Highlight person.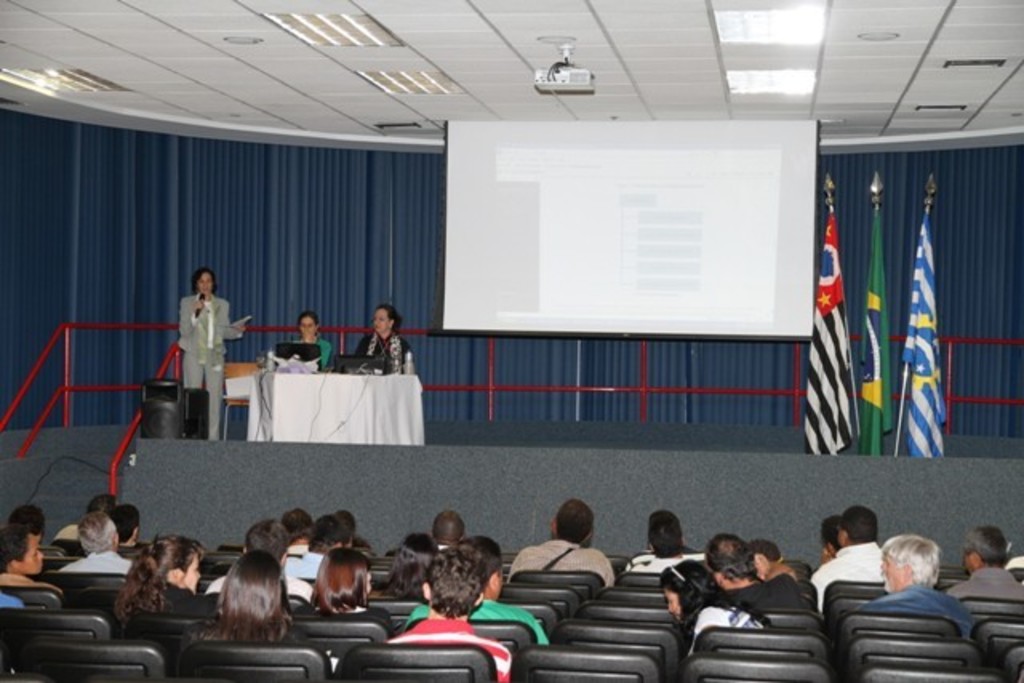
Highlighted region: pyautogui.locateOnScreen(152, 258, 232, 453).
